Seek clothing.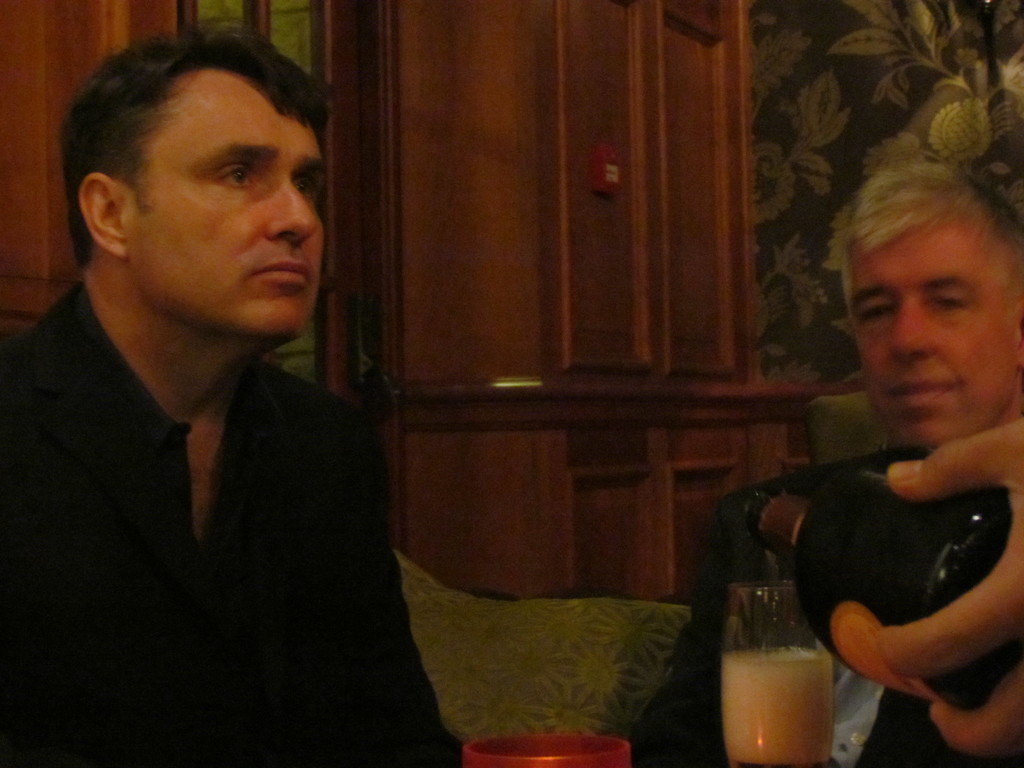
[636, 431, 1022, 767].
